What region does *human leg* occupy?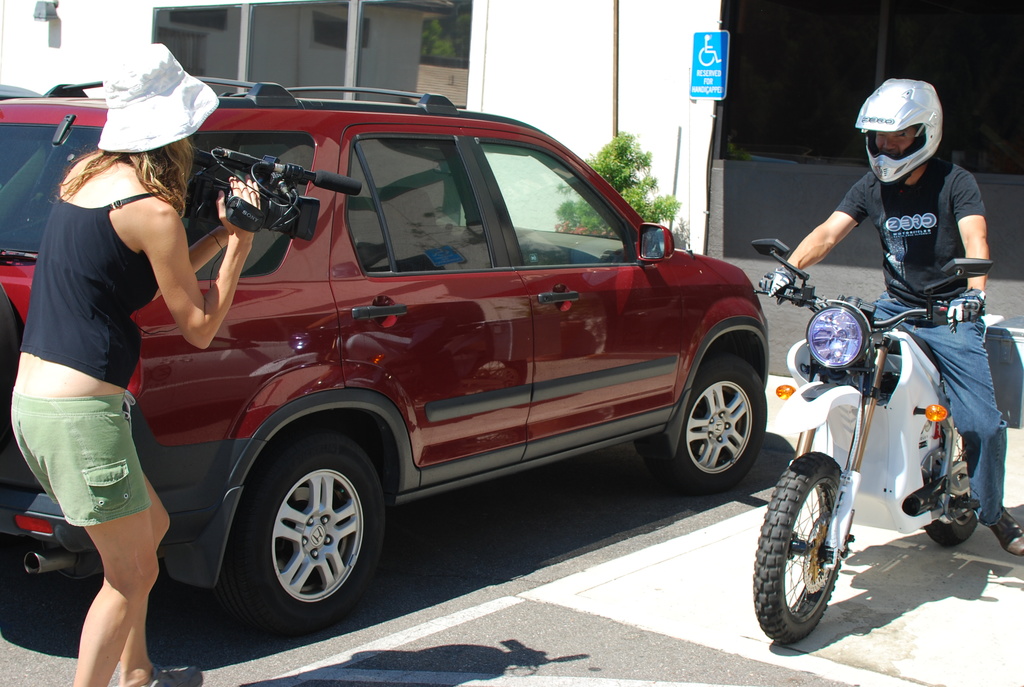
box(60, 451, 148, 686).
